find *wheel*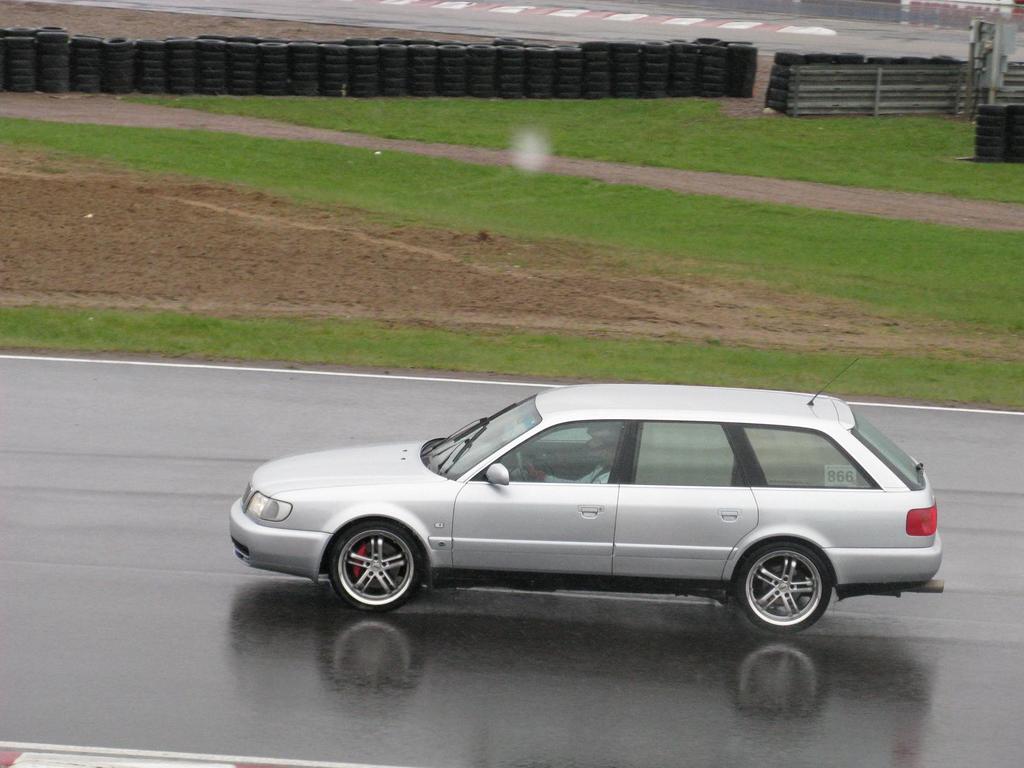
x1=328, y1=522, x2=426, y2=614
